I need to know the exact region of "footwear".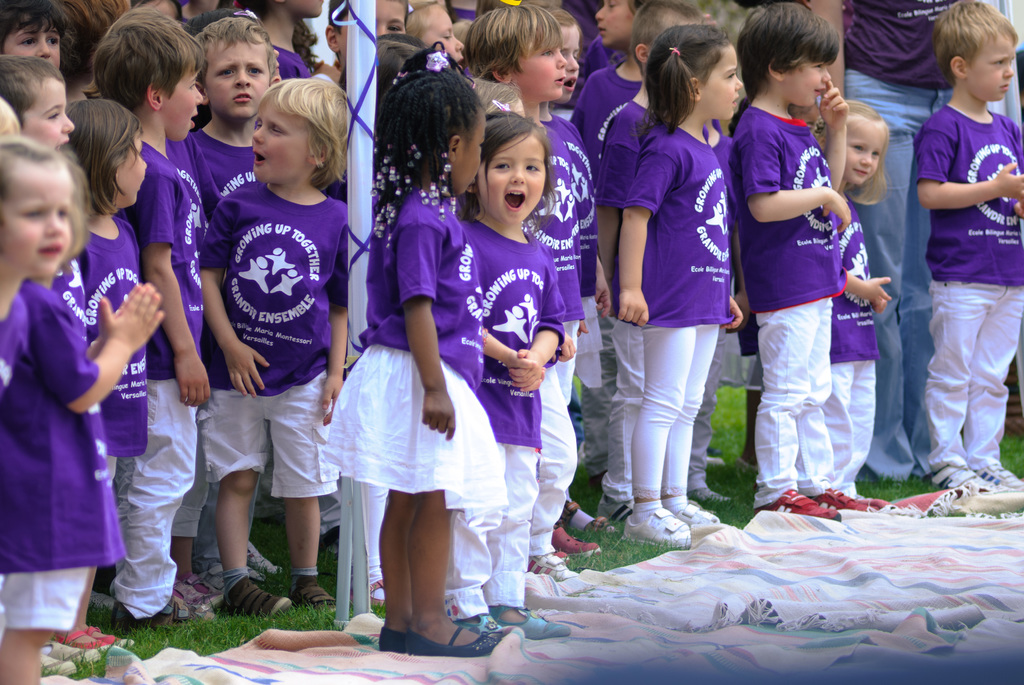
Region: <bbox>148, 553, 200, 611</bbox>.
